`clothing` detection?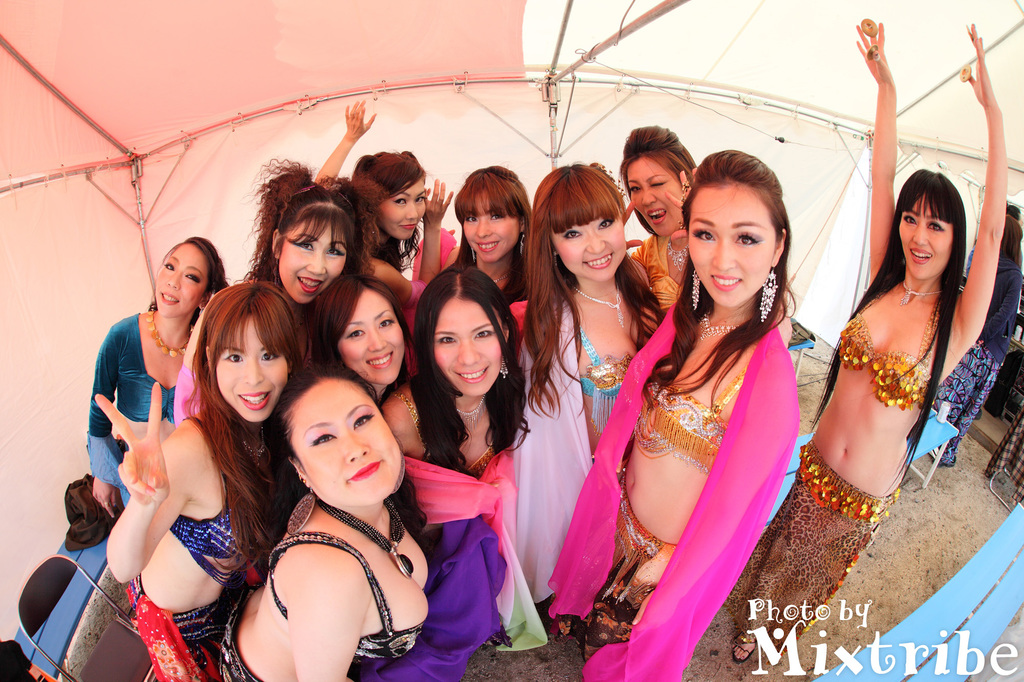
<region>723, 447, 914, 650</region>
